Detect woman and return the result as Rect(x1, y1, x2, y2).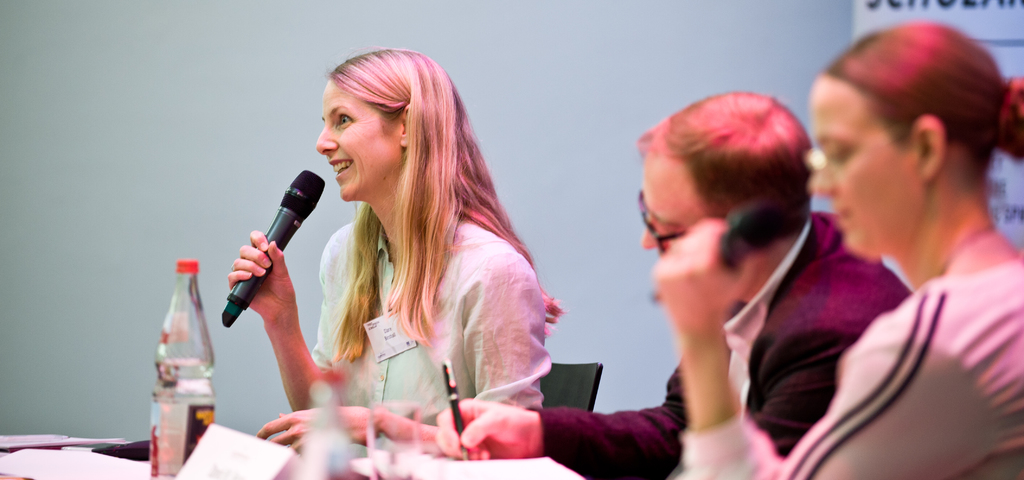
Rect(652, 24, 1023, 479).
